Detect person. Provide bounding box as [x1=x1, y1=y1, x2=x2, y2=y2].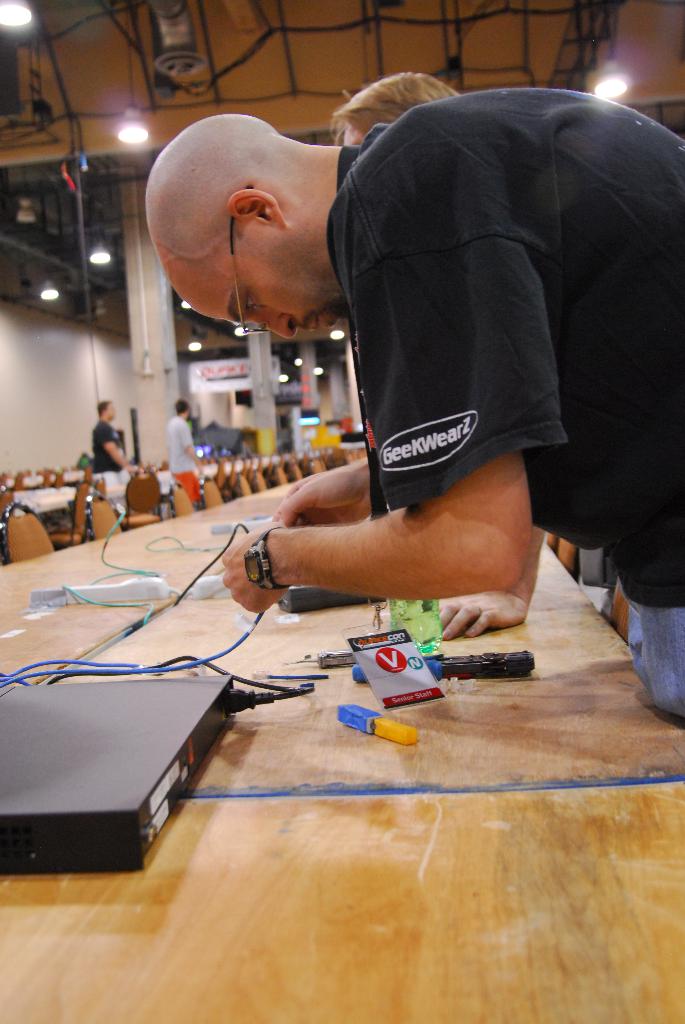
[x1=91, y1=400, x2=139, y2=517].
